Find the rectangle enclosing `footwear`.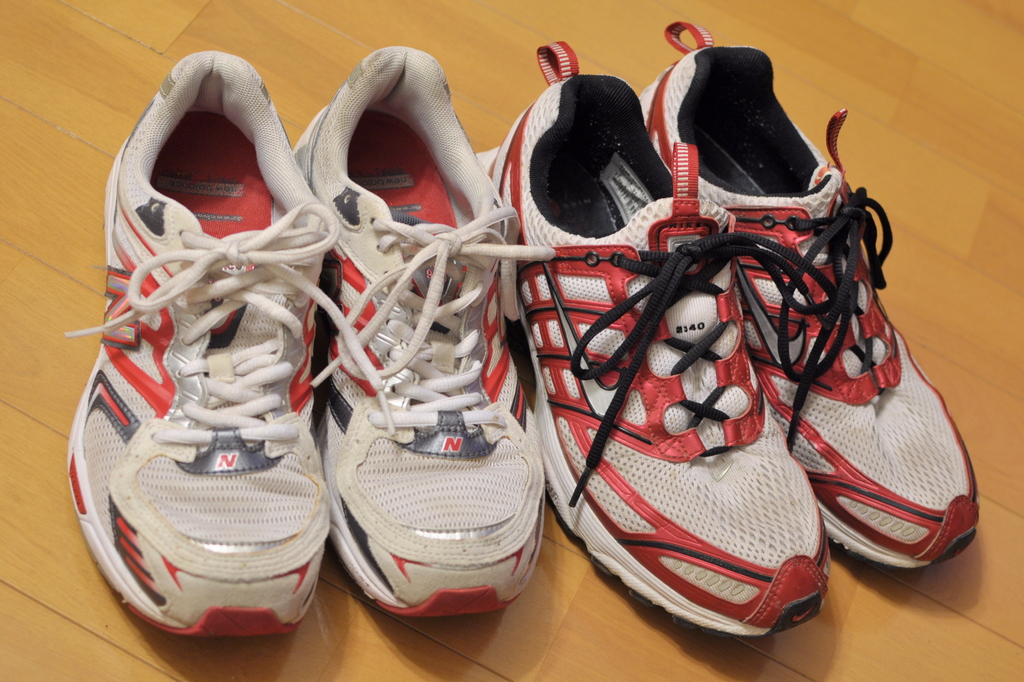
bbox=[288, 45, 553, 622].
